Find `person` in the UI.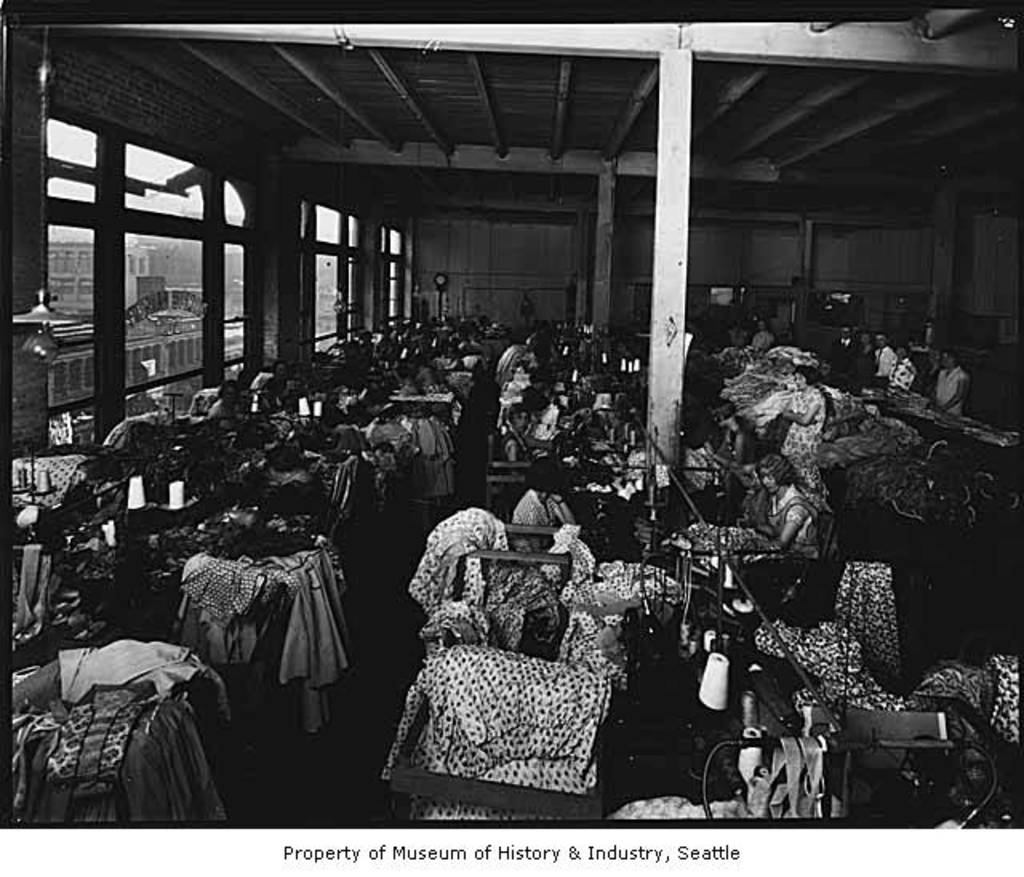
UI element at (832,330,856,362).
